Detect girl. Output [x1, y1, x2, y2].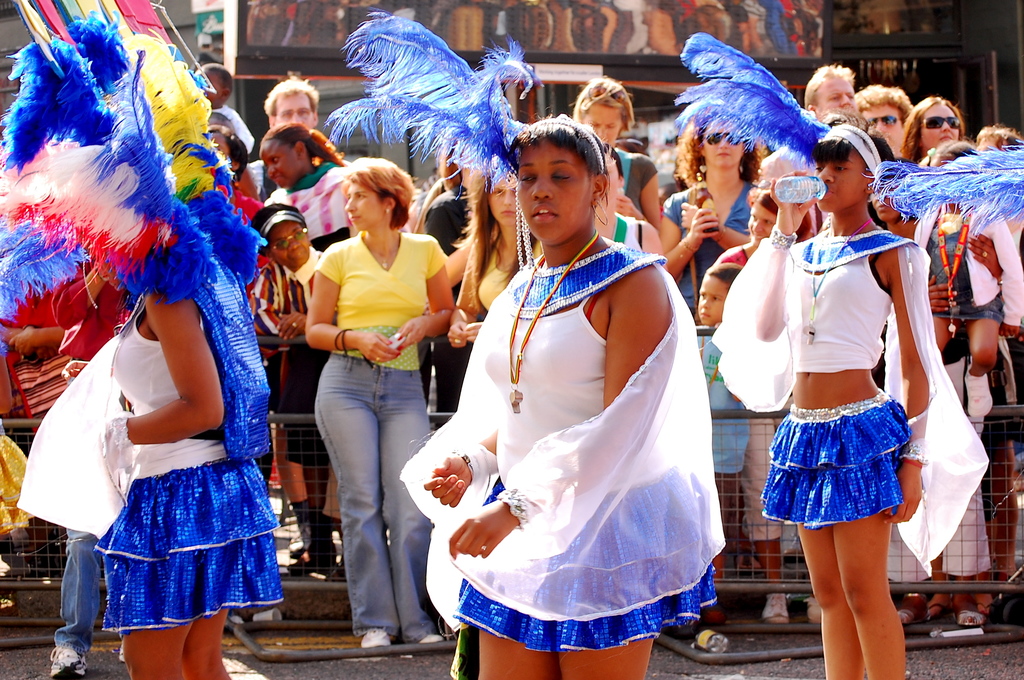
[0, 0, 285, 679].
